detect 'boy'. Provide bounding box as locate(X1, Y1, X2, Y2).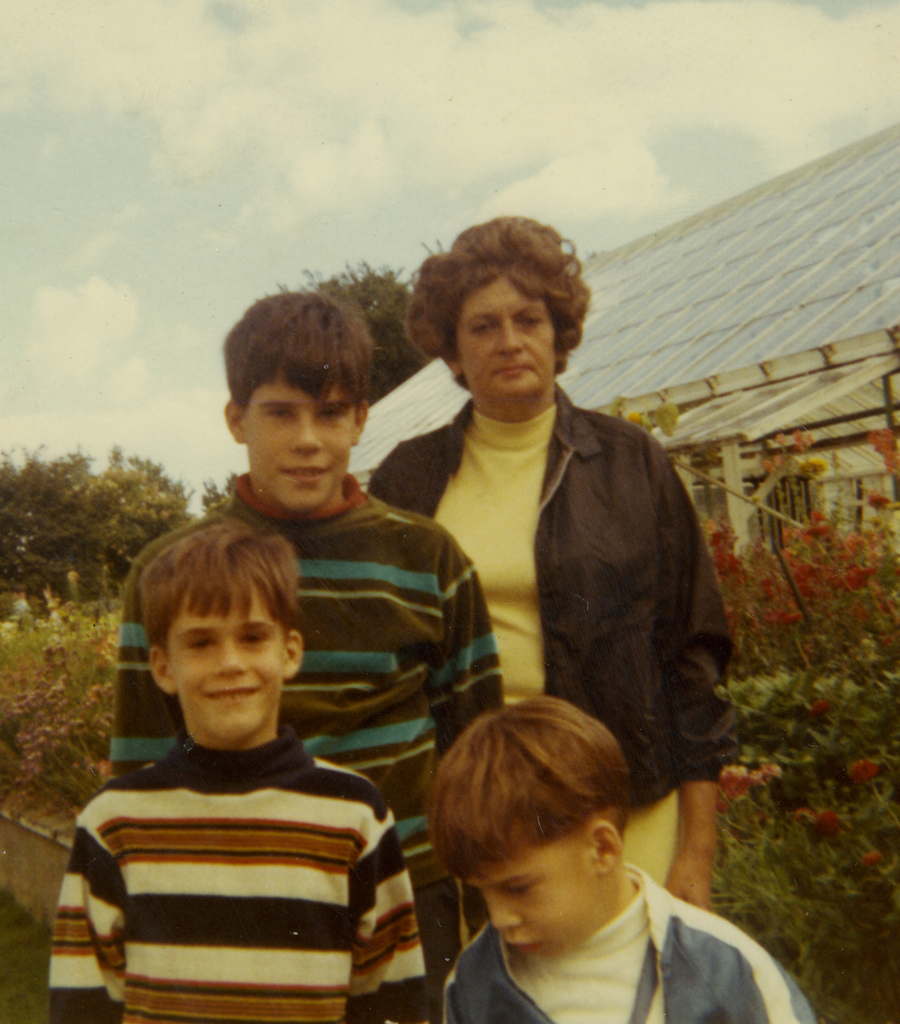
locate(434, 692, 817, 1023).
